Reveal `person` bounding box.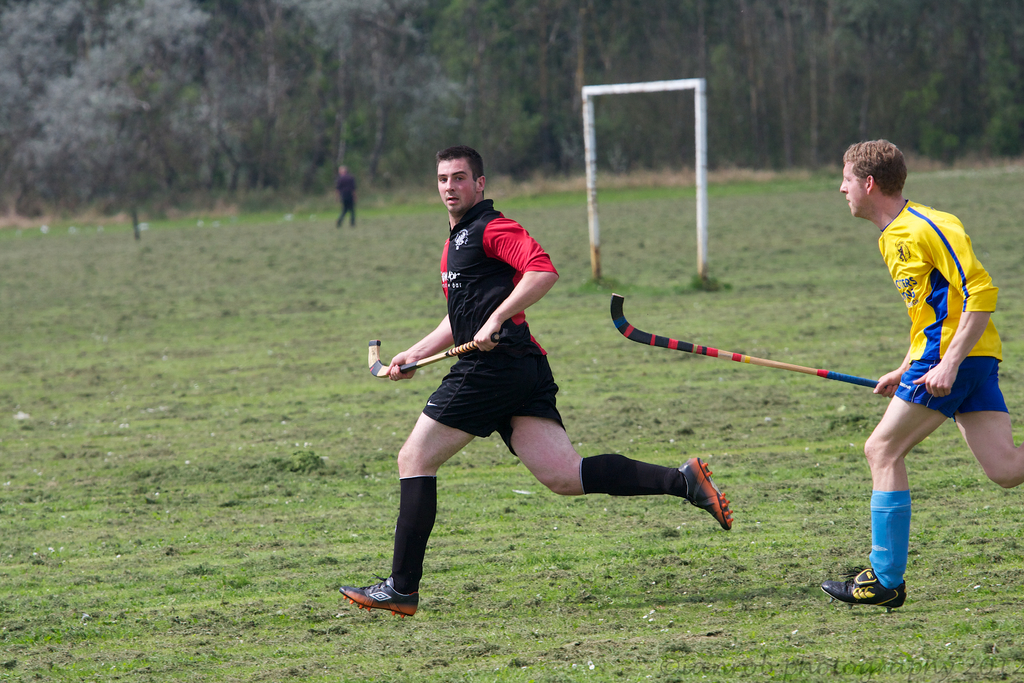
Revealed: x1=333, y1=163, x2=362, y2=226.
